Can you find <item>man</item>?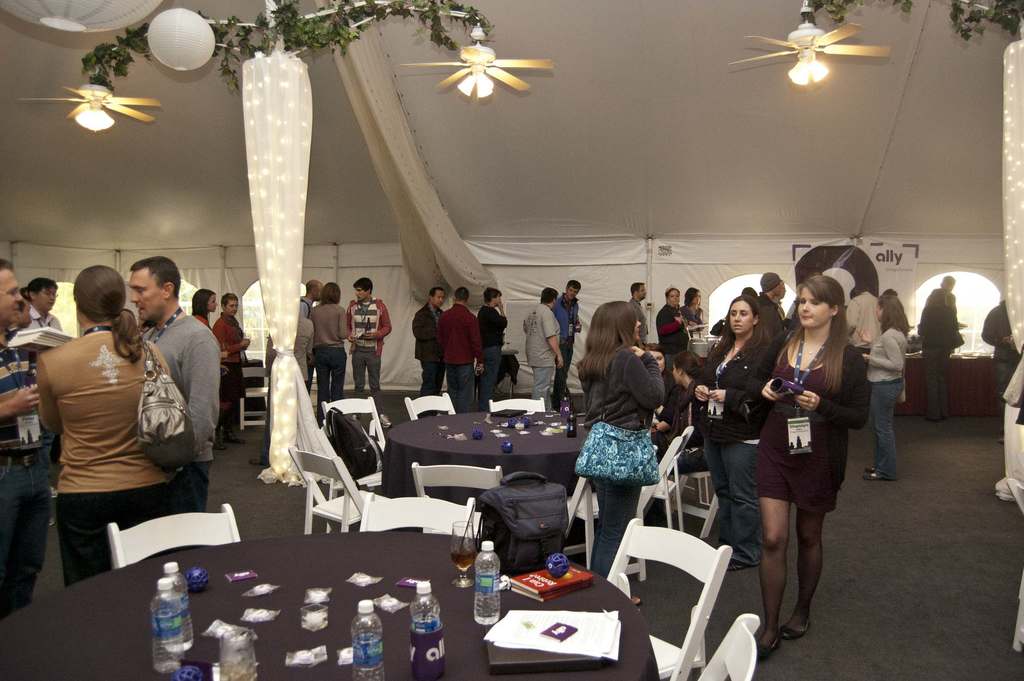
Yes, bounding box: left=916, top=290, right=960, bottom=419.
